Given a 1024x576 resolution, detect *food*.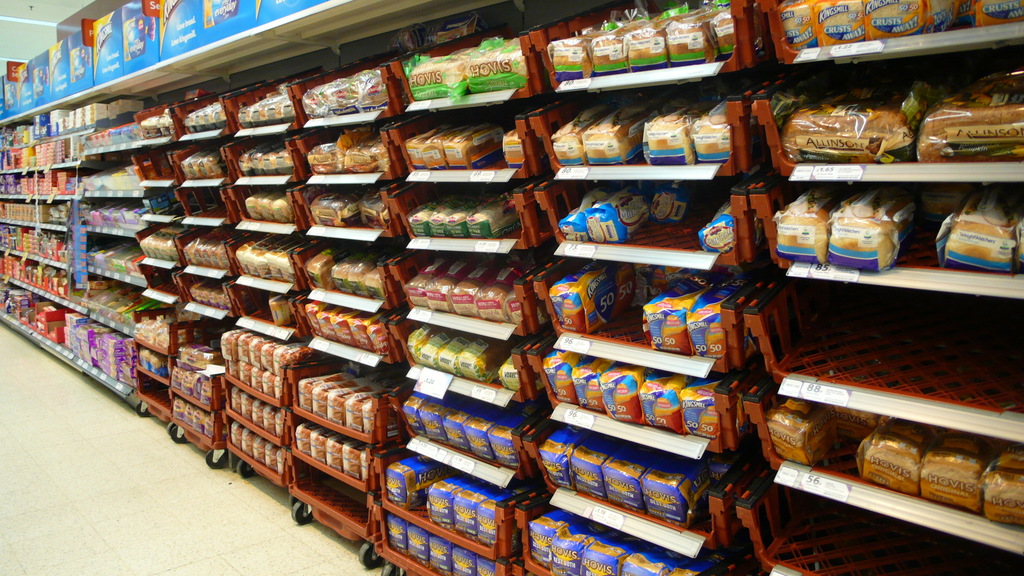
(left=827, top=184, right=916, bottom=275).
